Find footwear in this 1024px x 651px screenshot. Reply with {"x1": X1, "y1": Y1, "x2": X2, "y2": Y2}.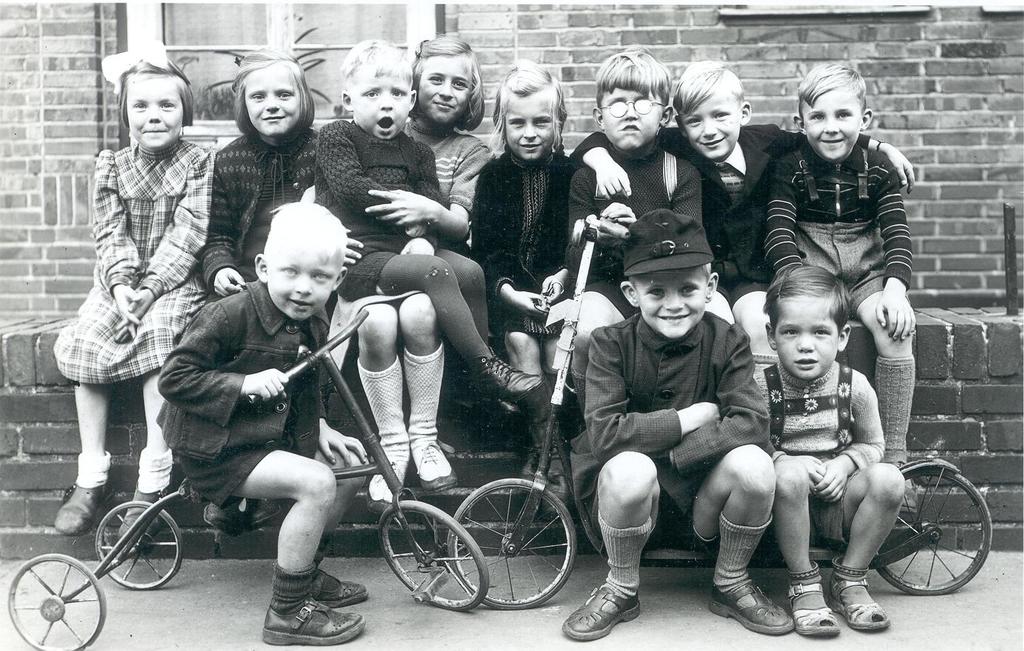
{"x1": 248, "y1": 494, "x2": 281, "y2": 529}.
